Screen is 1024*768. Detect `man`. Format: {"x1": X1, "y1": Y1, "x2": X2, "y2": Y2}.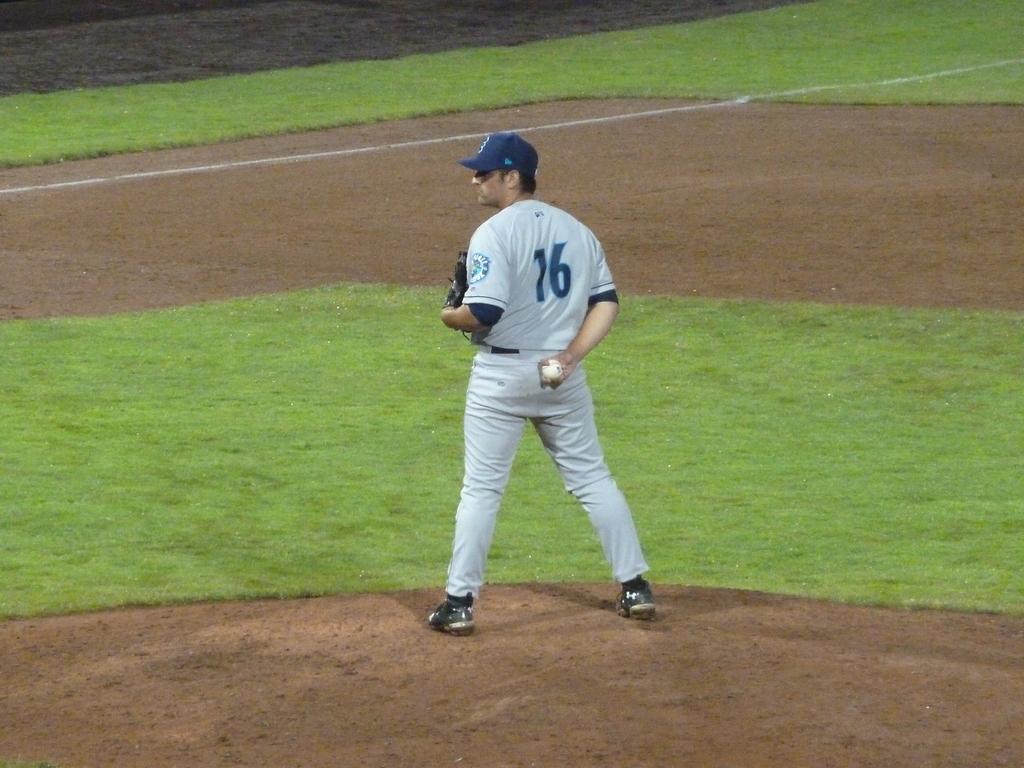
{"x1": 419, "y1": 125, "x2": 654, "y2": 637}.
